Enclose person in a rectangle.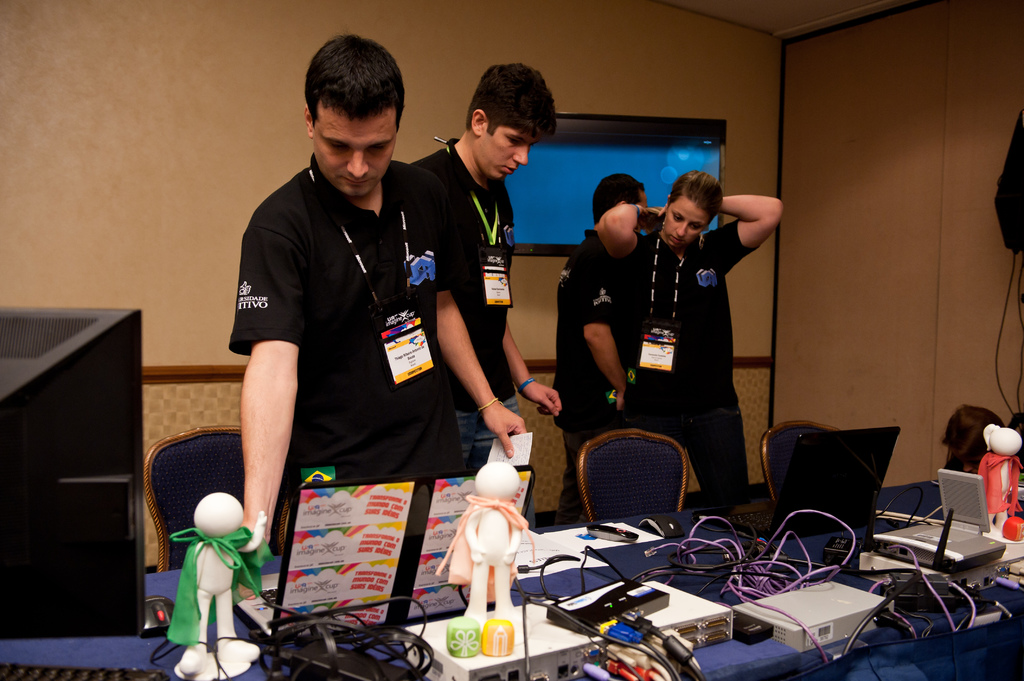
x1=548, y1=175, x2=653, y2=520.
